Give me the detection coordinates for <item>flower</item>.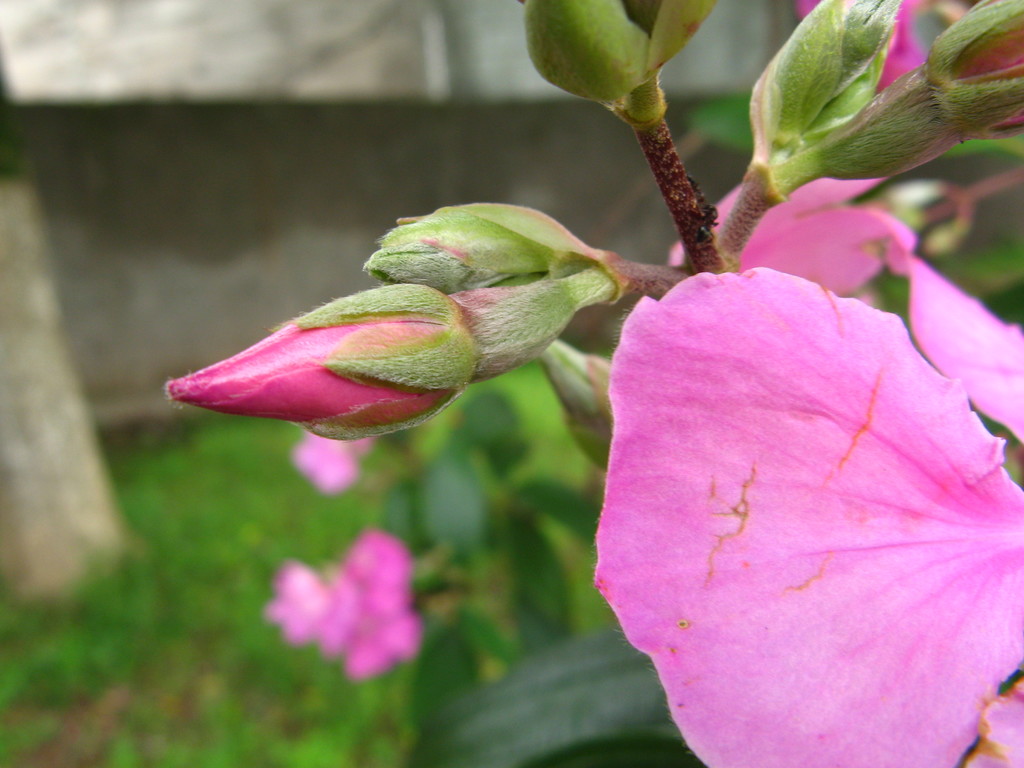
{"x1": 573, "y1": 246, "x2": 1022, "y2": 756}.
